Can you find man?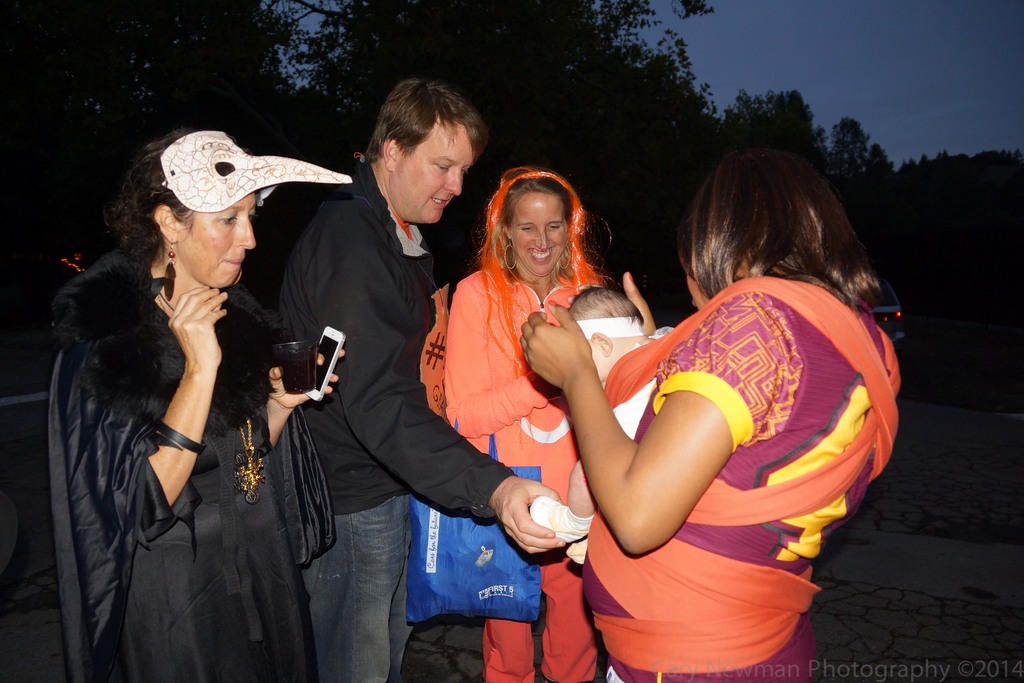
Yes, bounding box: [left=268, top=62, right=465, bottom=667].
